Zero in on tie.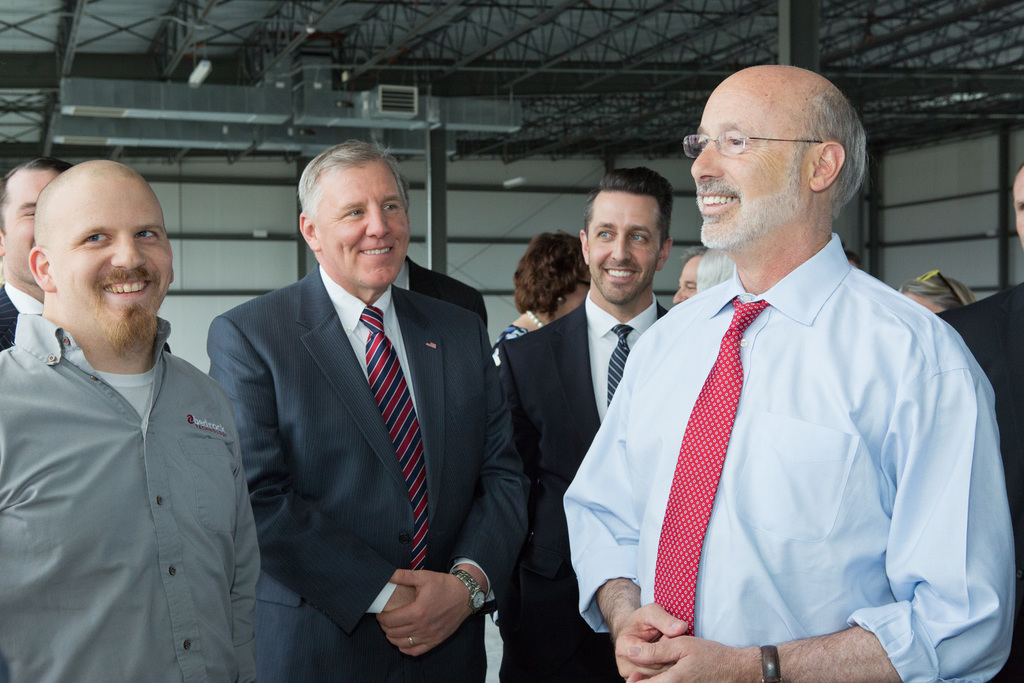
Zeroed in: [605,322,634,414].
